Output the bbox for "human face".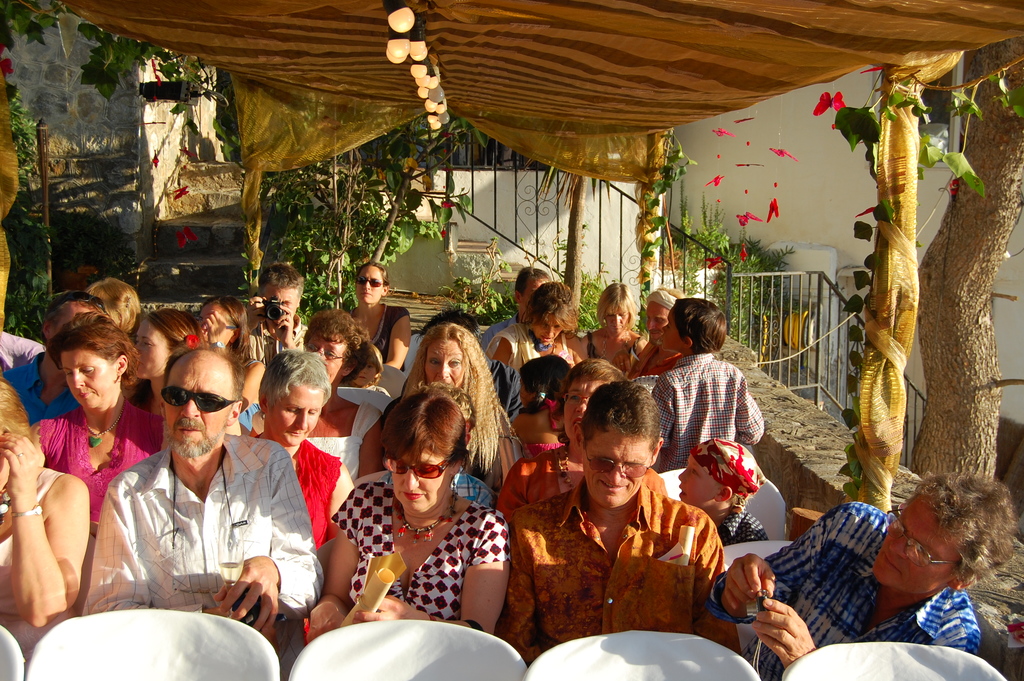
bbox(870, 486, 972, 600).
